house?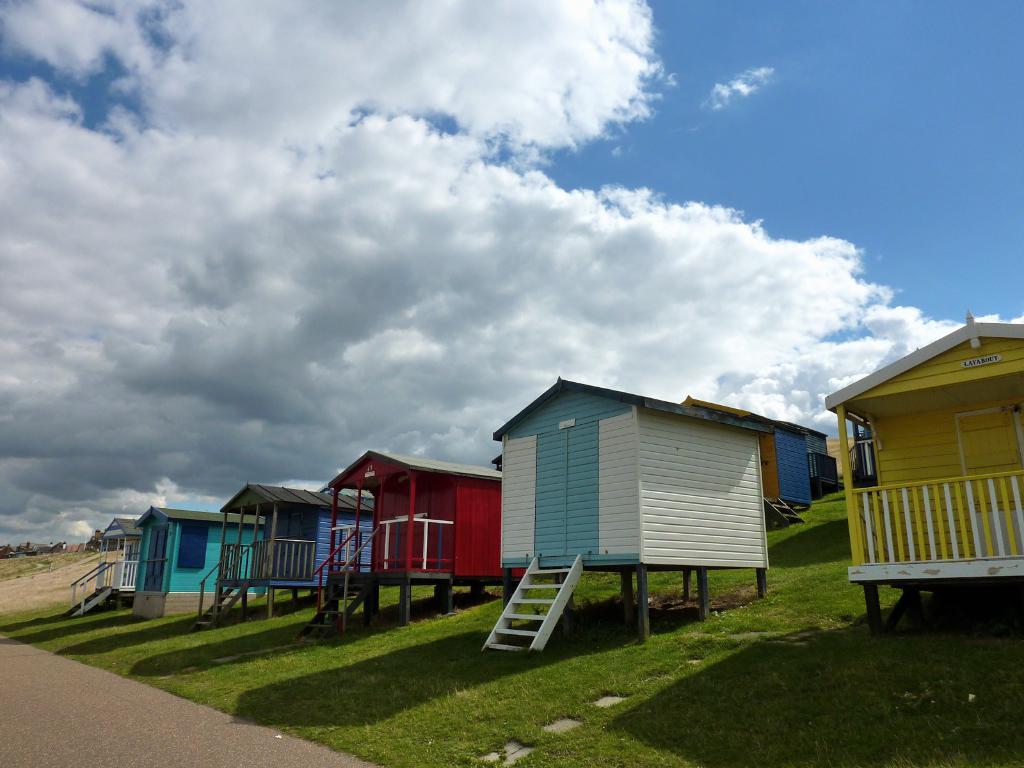
left=204, top=490, right=392, bottom=632
